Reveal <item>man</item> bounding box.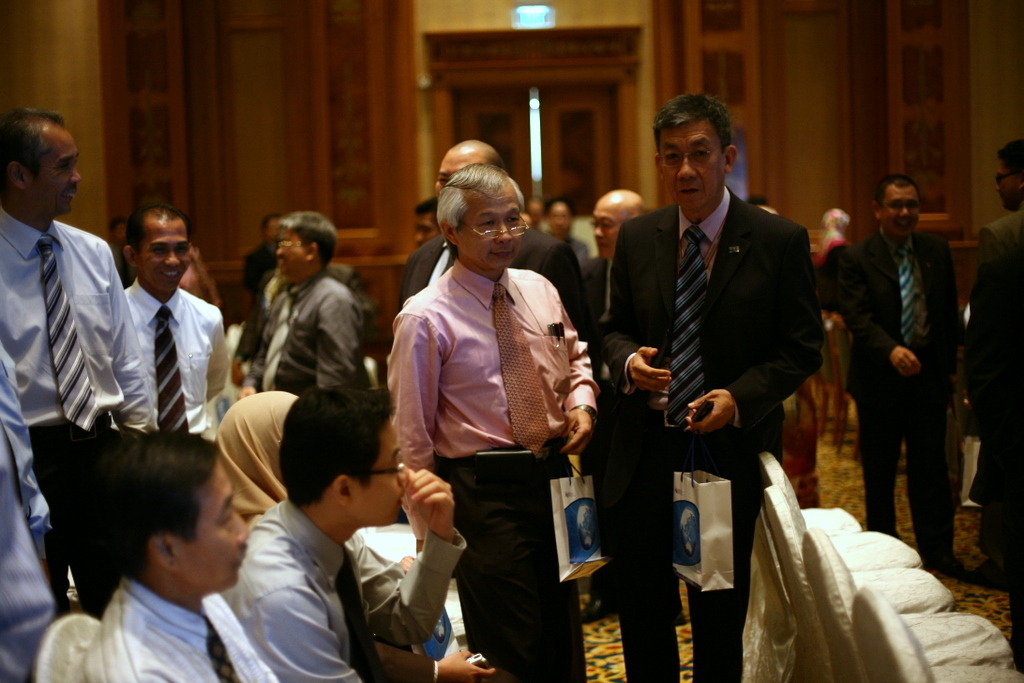
Revealed: <region>594, 90, 826, 682</region>.
